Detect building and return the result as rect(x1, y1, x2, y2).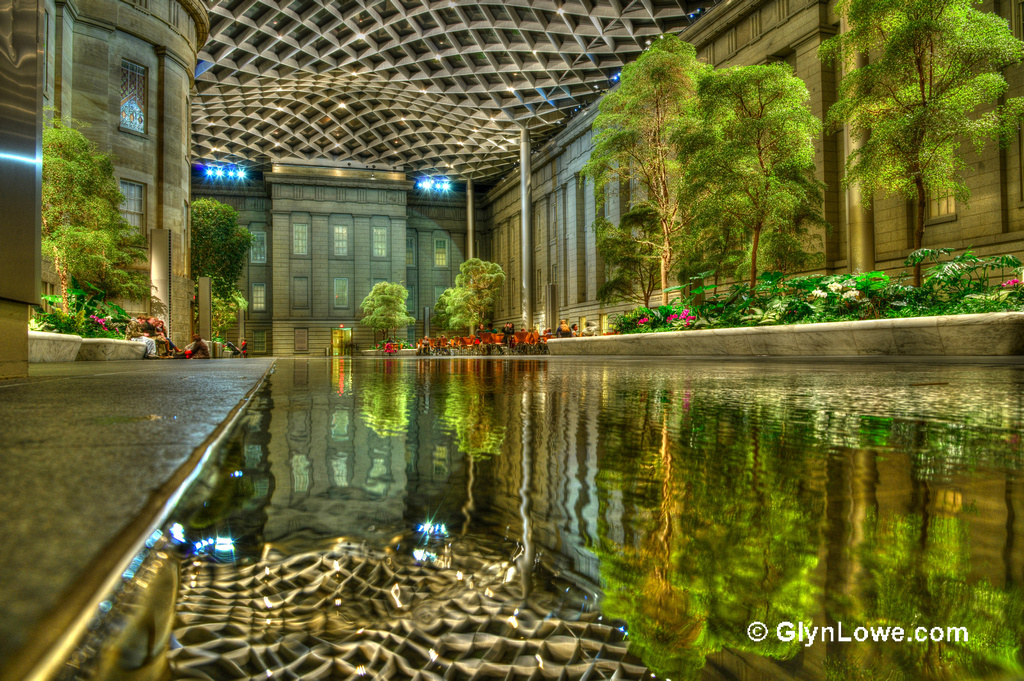
rect(0, 0, 1023, 383).
